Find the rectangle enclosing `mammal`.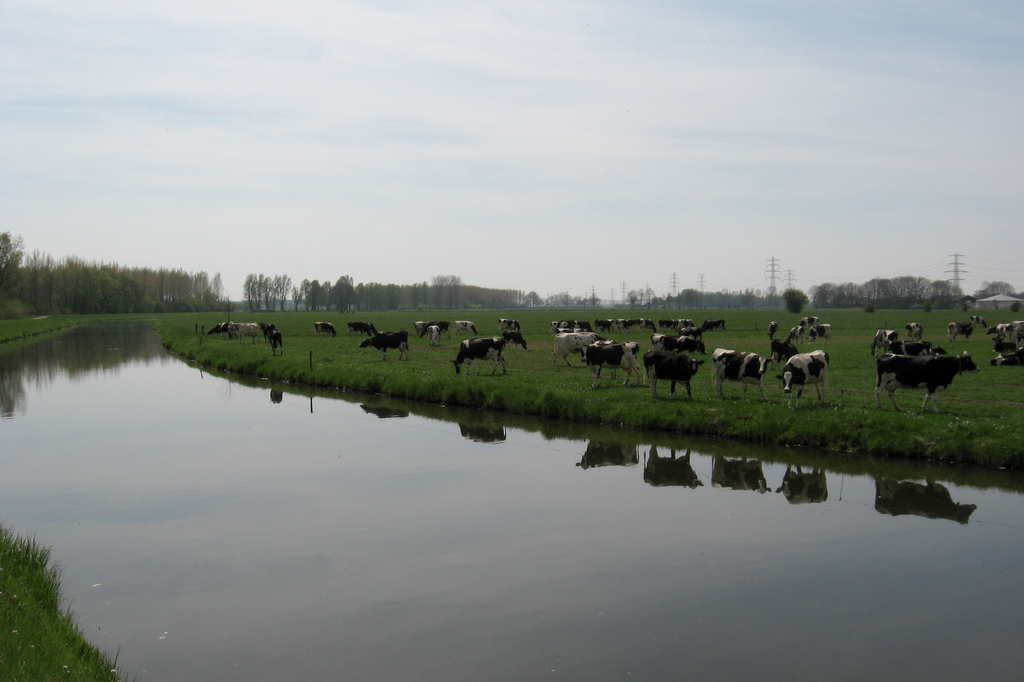
Rect(968, 315, 985, 328).
